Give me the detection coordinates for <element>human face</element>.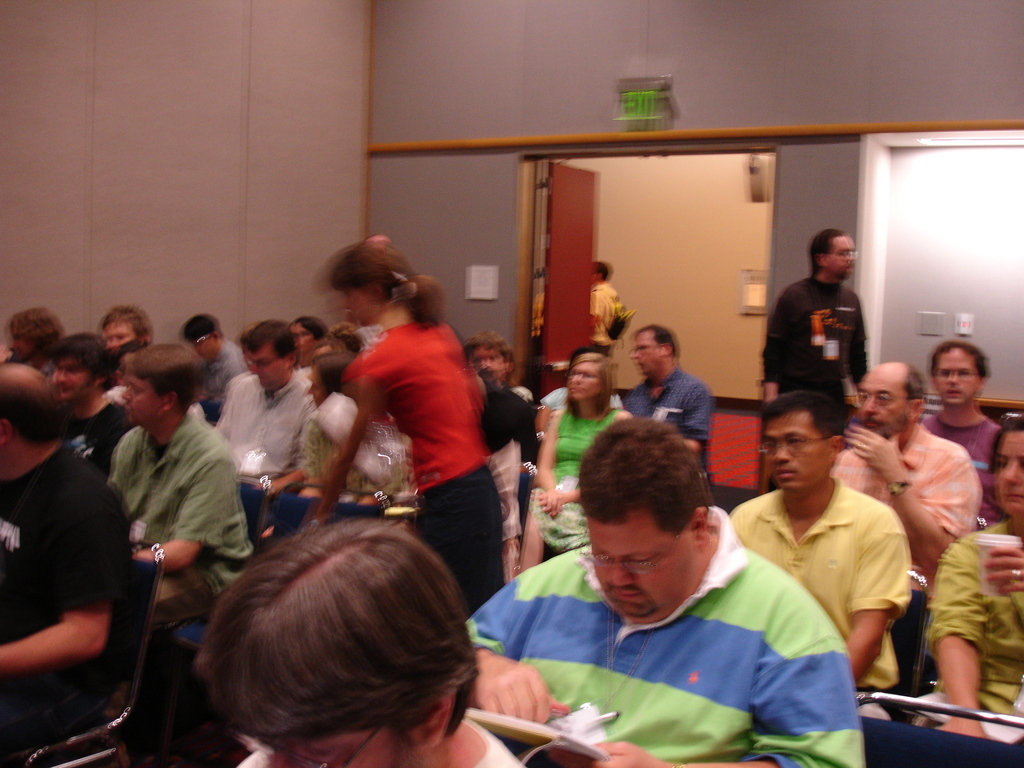
box=[567, 361, 604, 402].
